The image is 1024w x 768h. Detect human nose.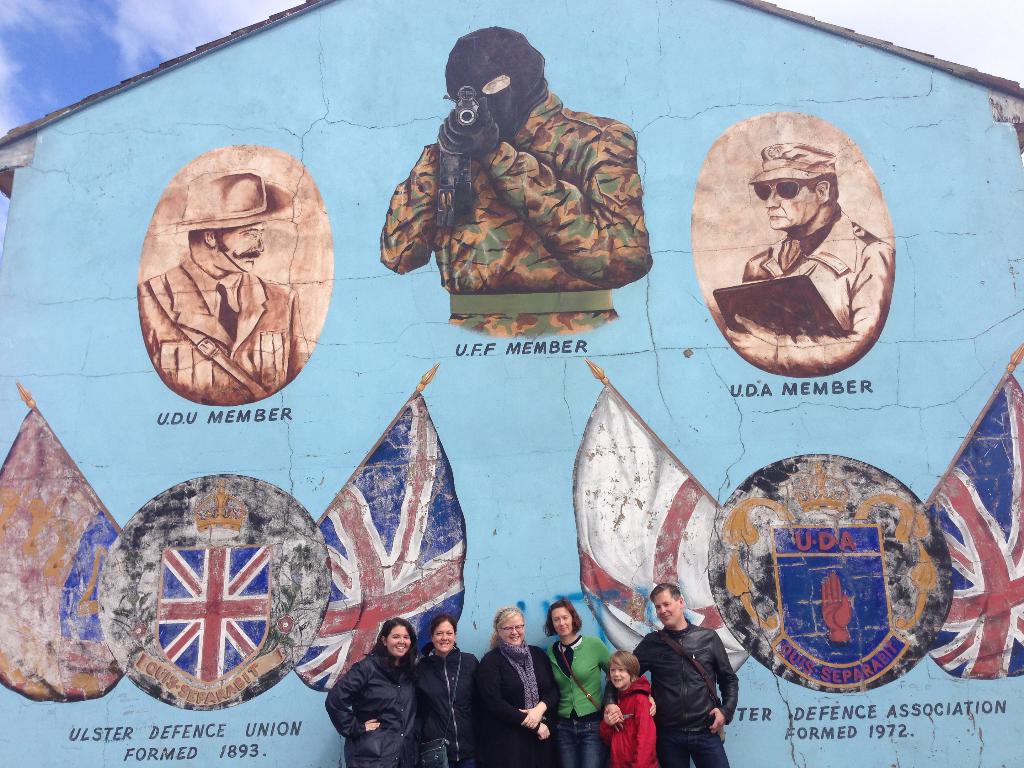
Detection: x1=559, y1=618, x2=564, y2=627.
